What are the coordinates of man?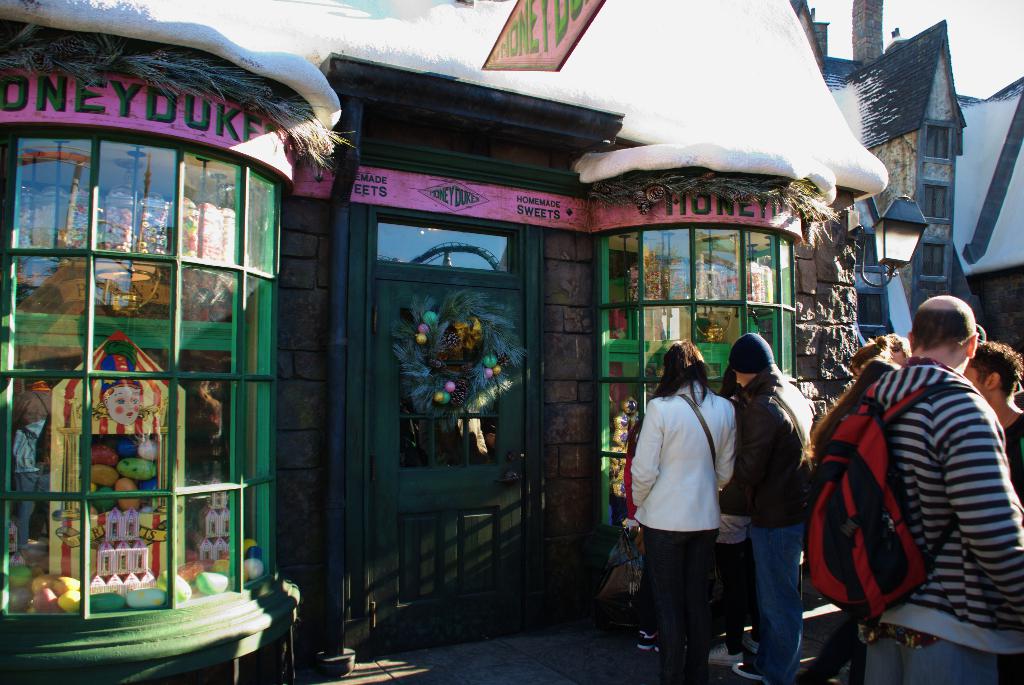
[x1=966, y1=347, x2=1023, y2=496].
